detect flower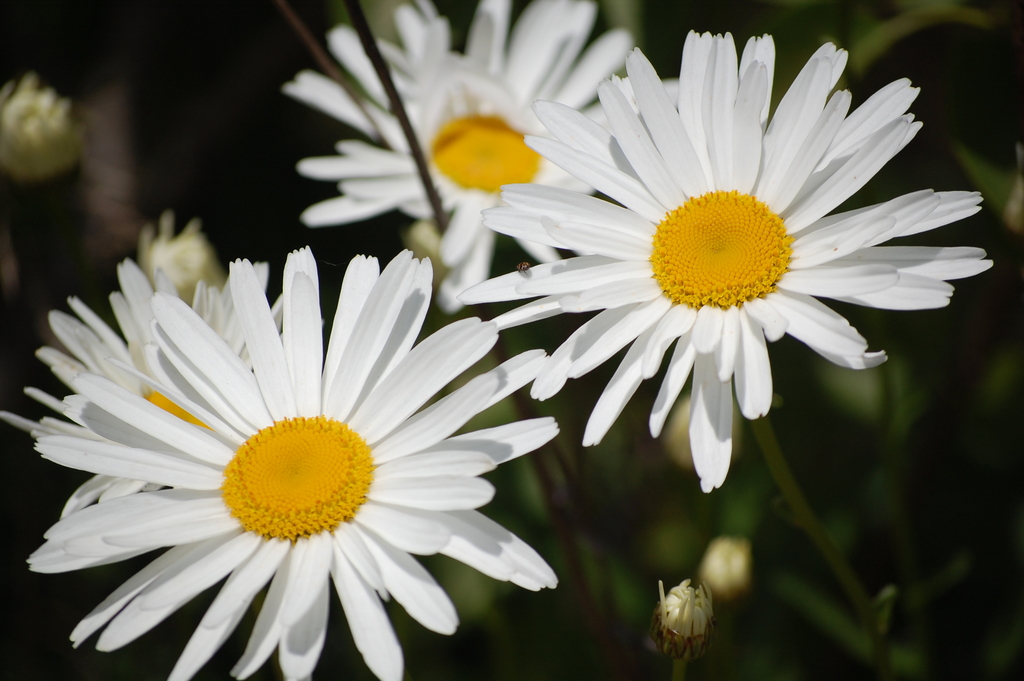
<bbox>10, 238, 566, 673</bbox>
